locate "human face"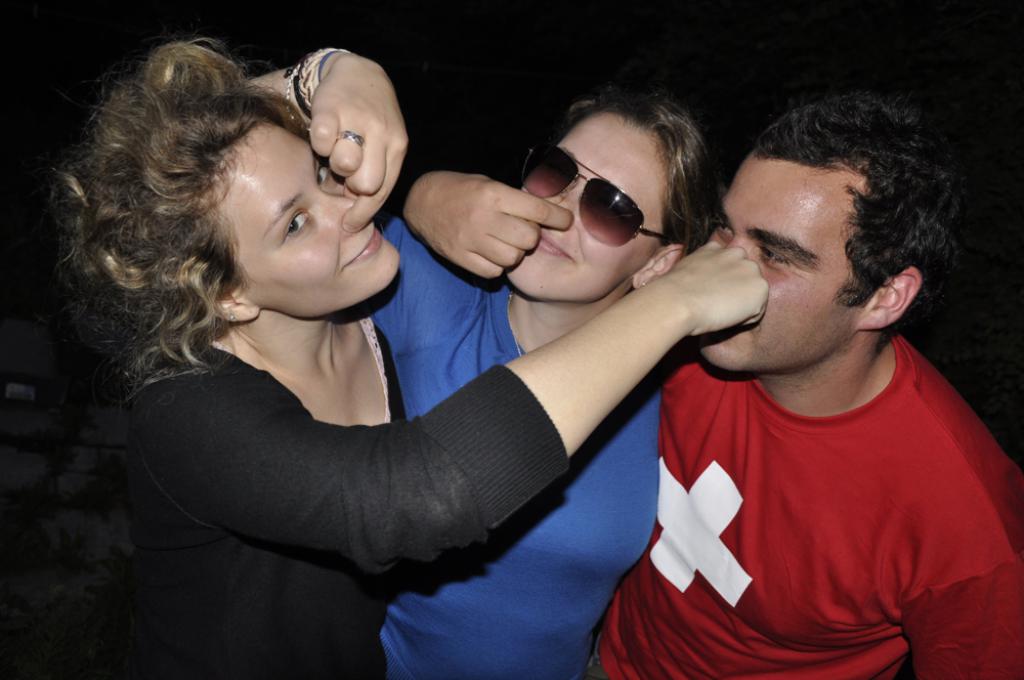
bbox=[502, 119, 657, 301]
